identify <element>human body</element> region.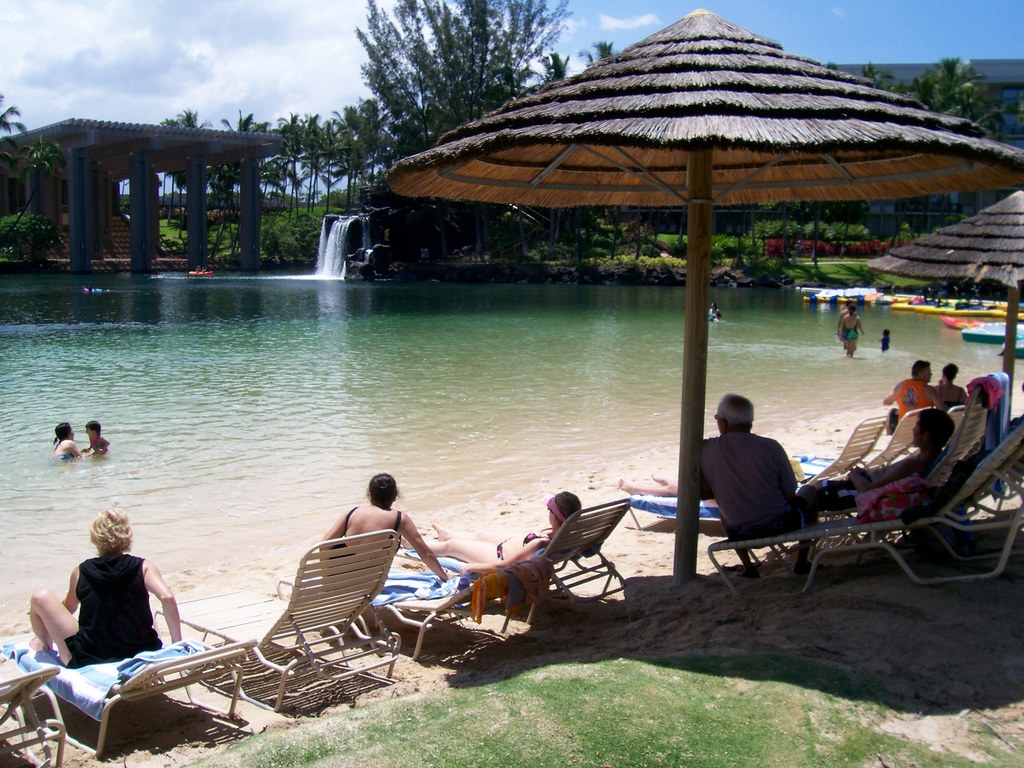
Region: [x1=932, y1=380, x2=970, y2=410].
